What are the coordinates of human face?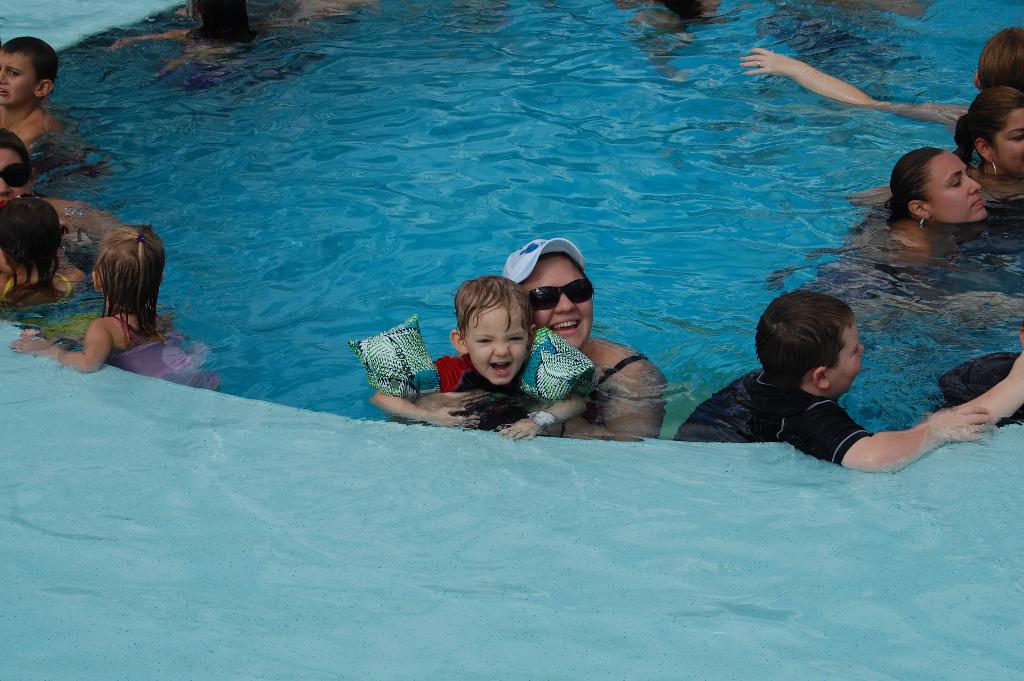
919, 152, 990, 222.
